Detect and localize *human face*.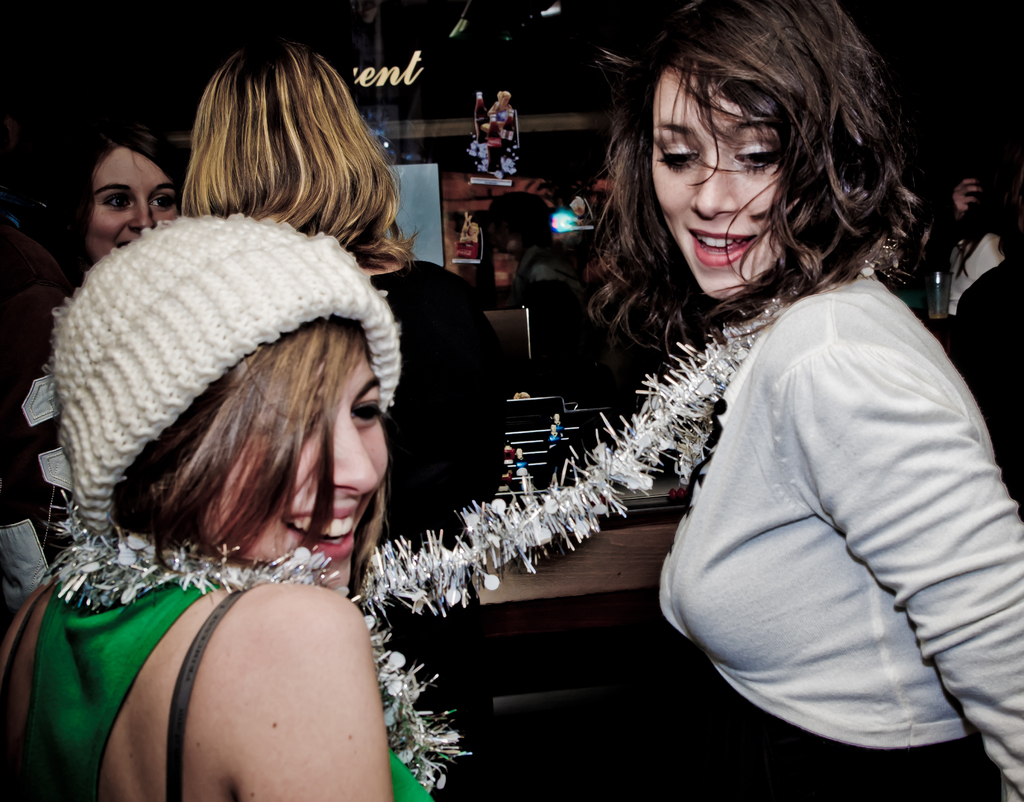
Localized at {"left": 648, "top": 67, "right": 822, "bottom": 295}.
